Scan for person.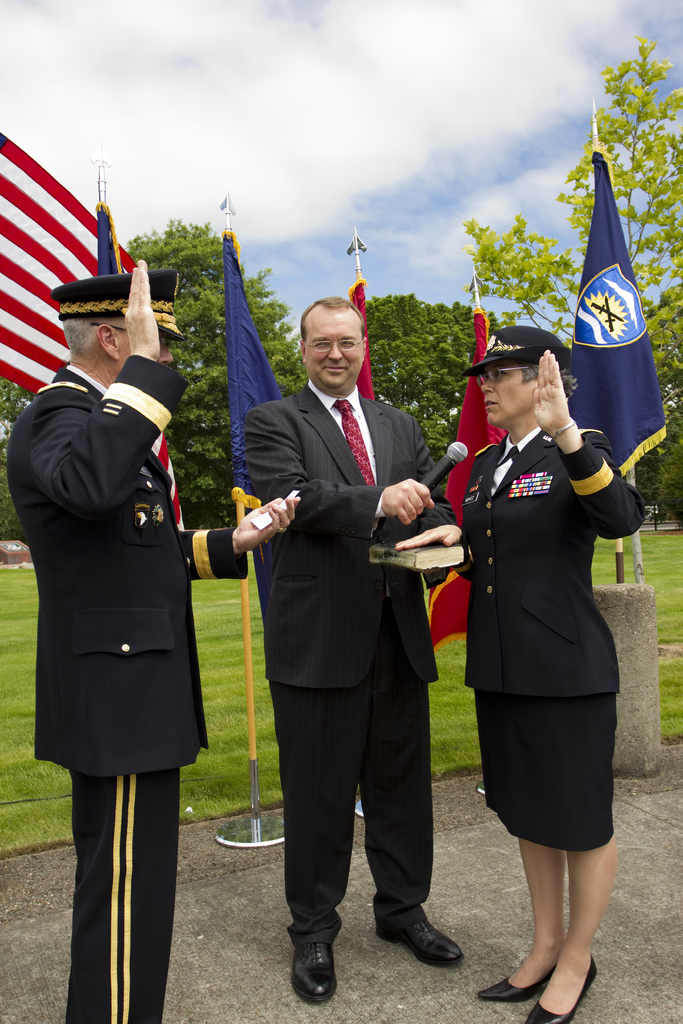
Scan result: (440,314,641,1021).
